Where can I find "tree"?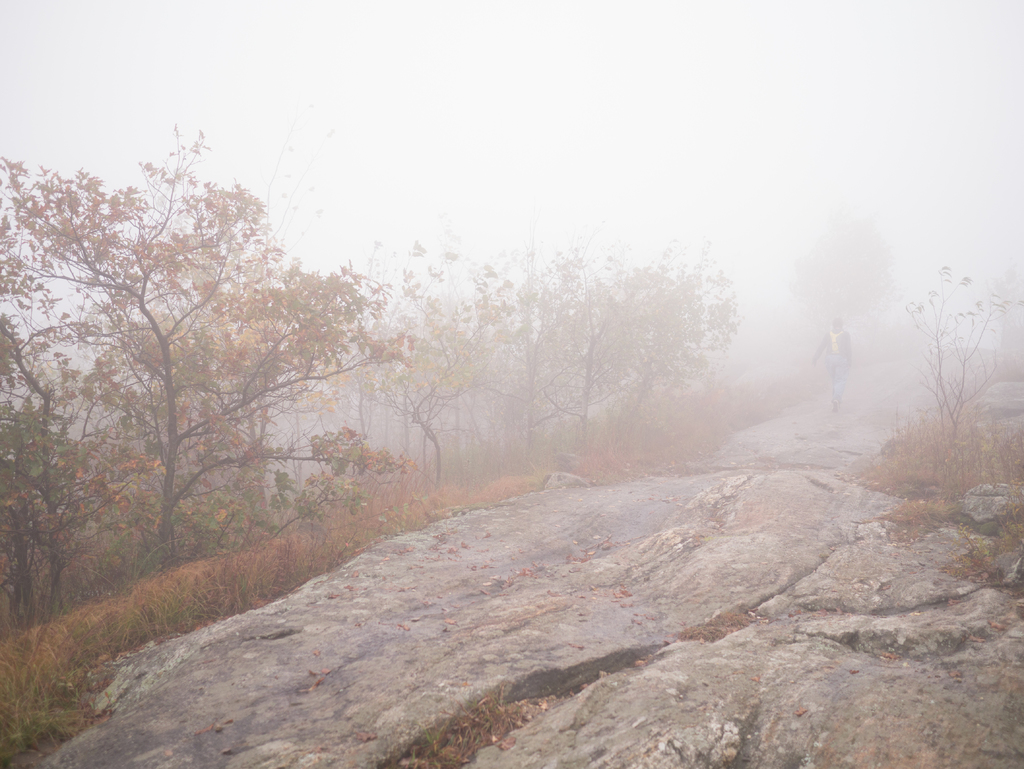
You can find it at bbox(912, 266, 1017, 455).
